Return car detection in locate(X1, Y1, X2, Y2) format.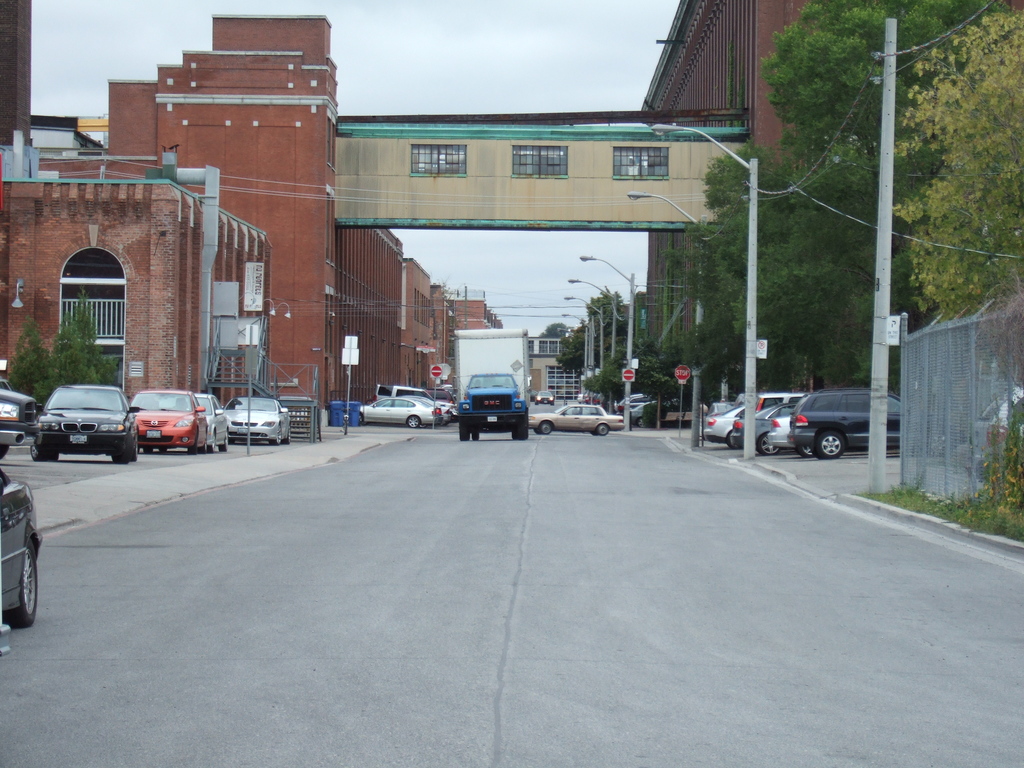
locate(0, 383, 46, 454).
